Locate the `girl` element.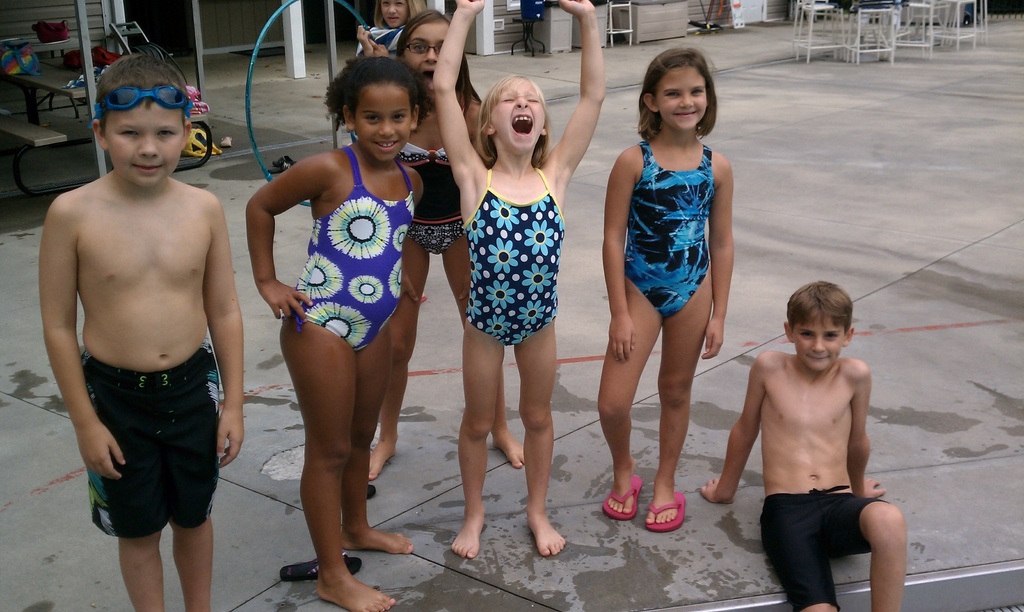
Element bbox: rect(430, 0, 605, 556).
